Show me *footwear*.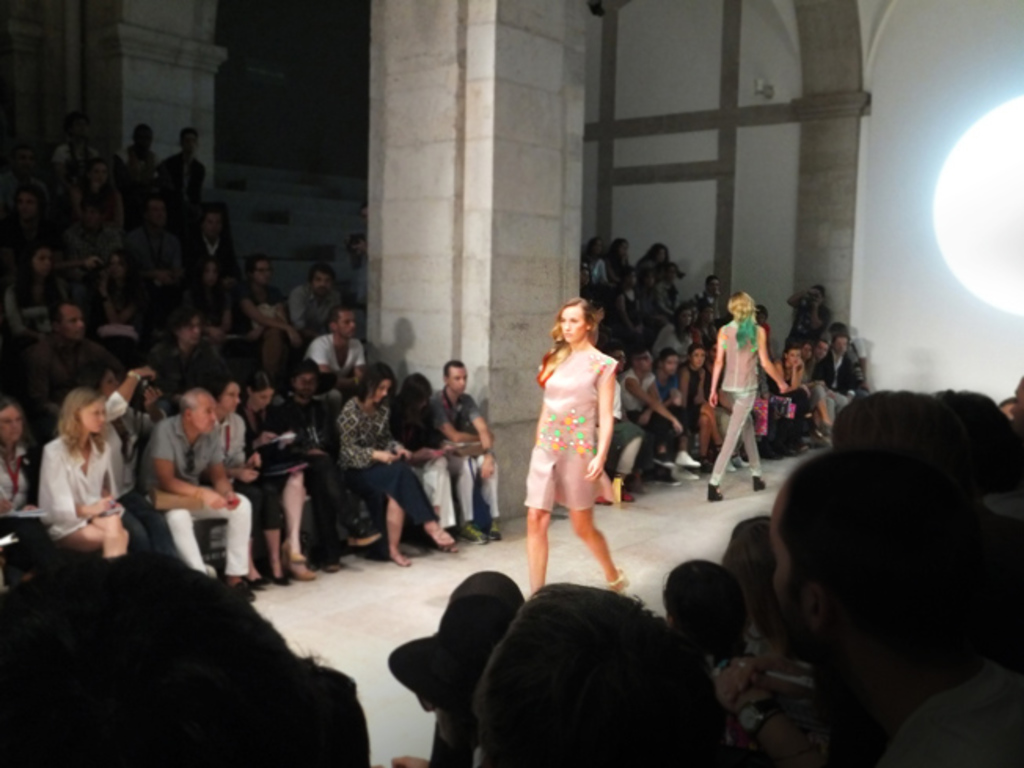
*footwear* is here: bbox=(737, 452, 748, 468).
